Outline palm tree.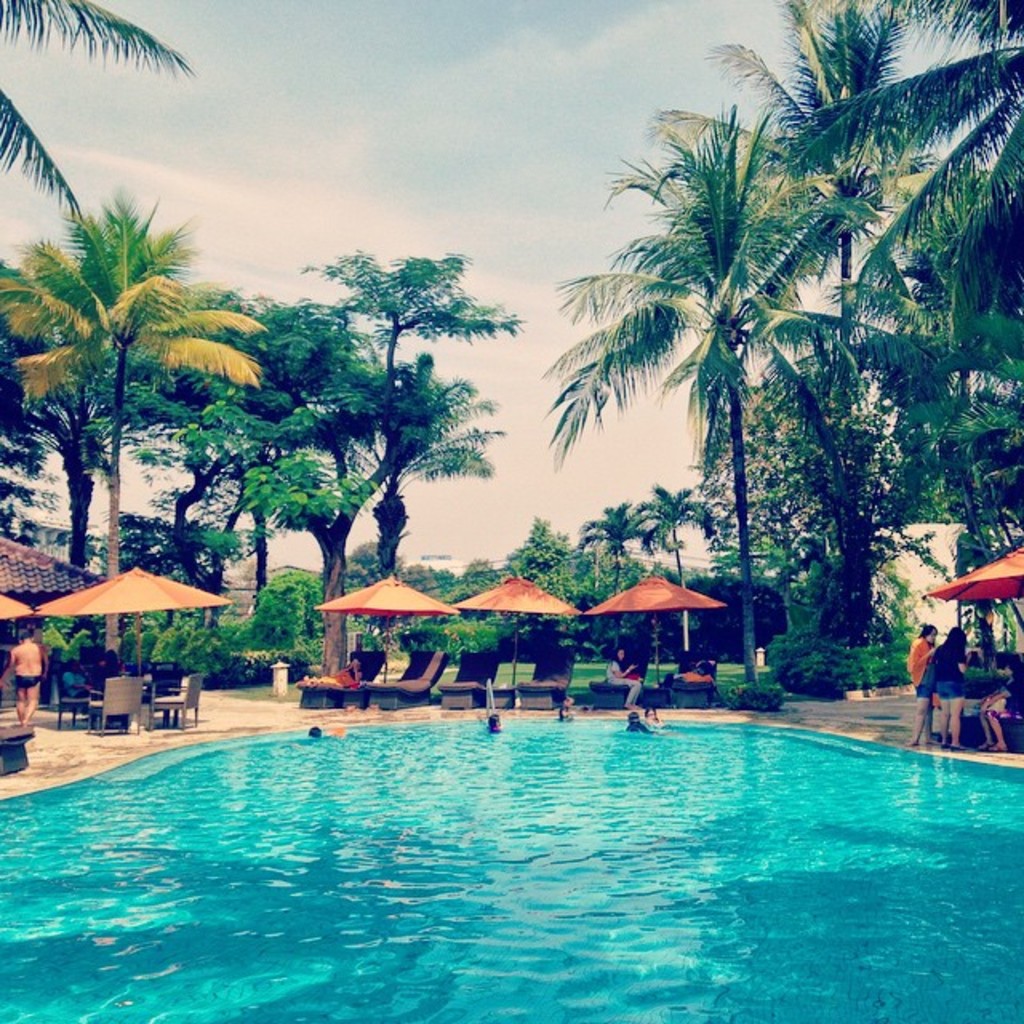
Outline: {"x1": 294, "y1": 373, "x2": 494, "y2": 672}.
